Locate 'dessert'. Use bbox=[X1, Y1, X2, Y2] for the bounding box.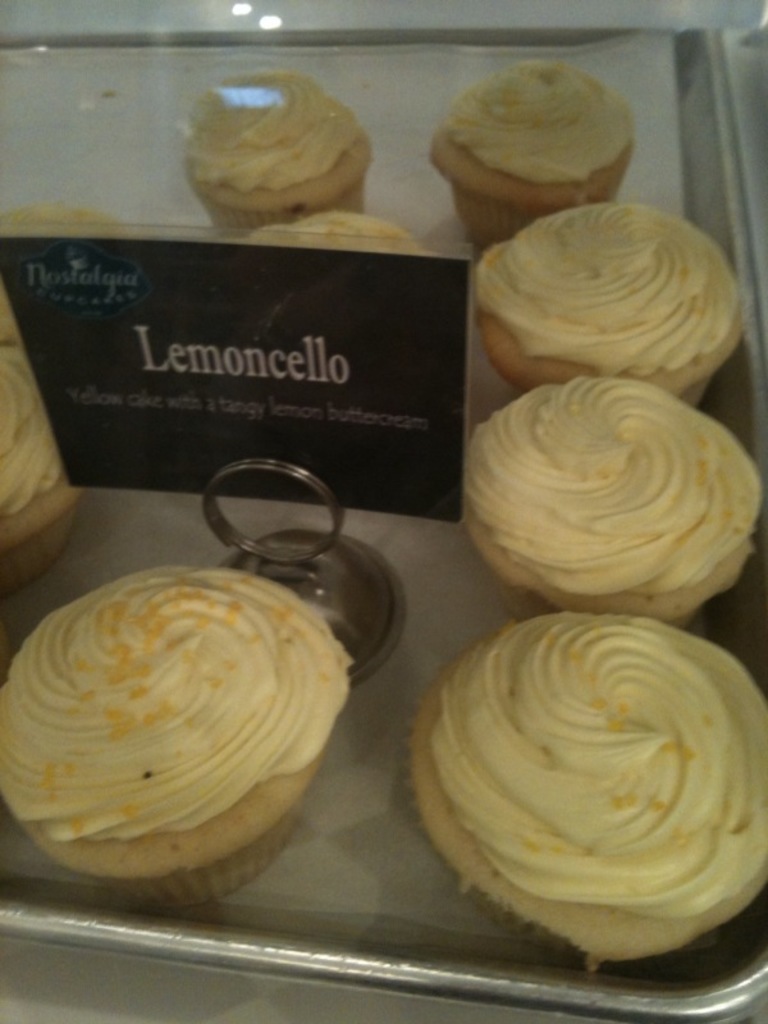
bbox=[0, 200, 131, 576].
